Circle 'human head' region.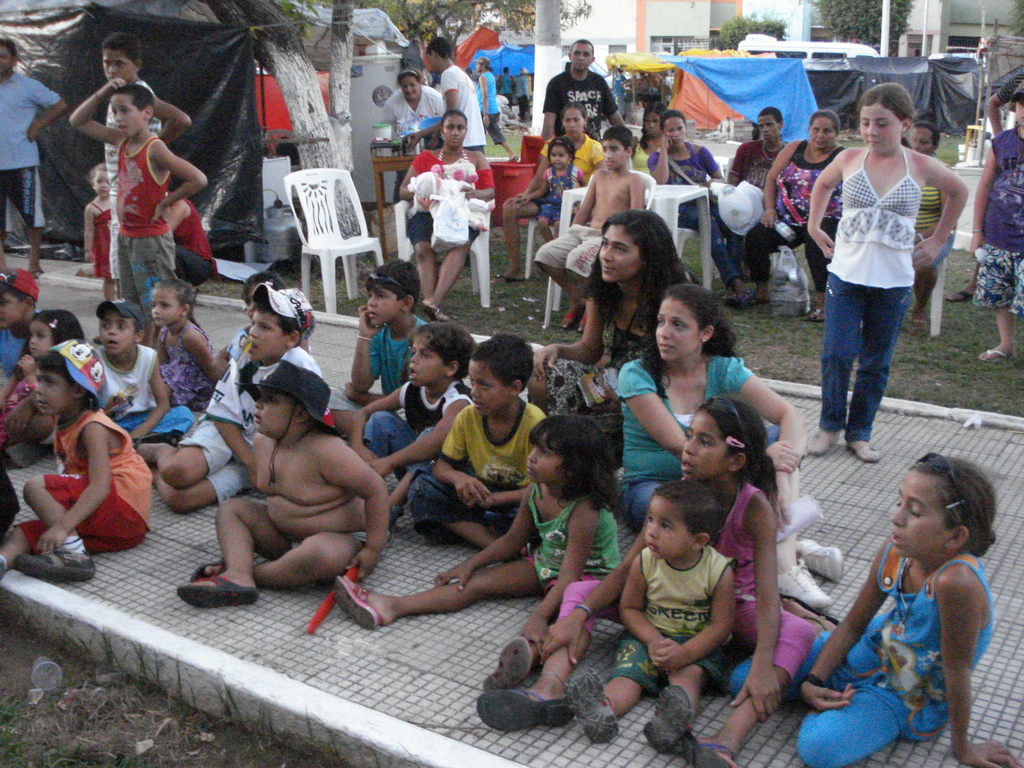
Region: BBox(96, 296, 152, 353).
